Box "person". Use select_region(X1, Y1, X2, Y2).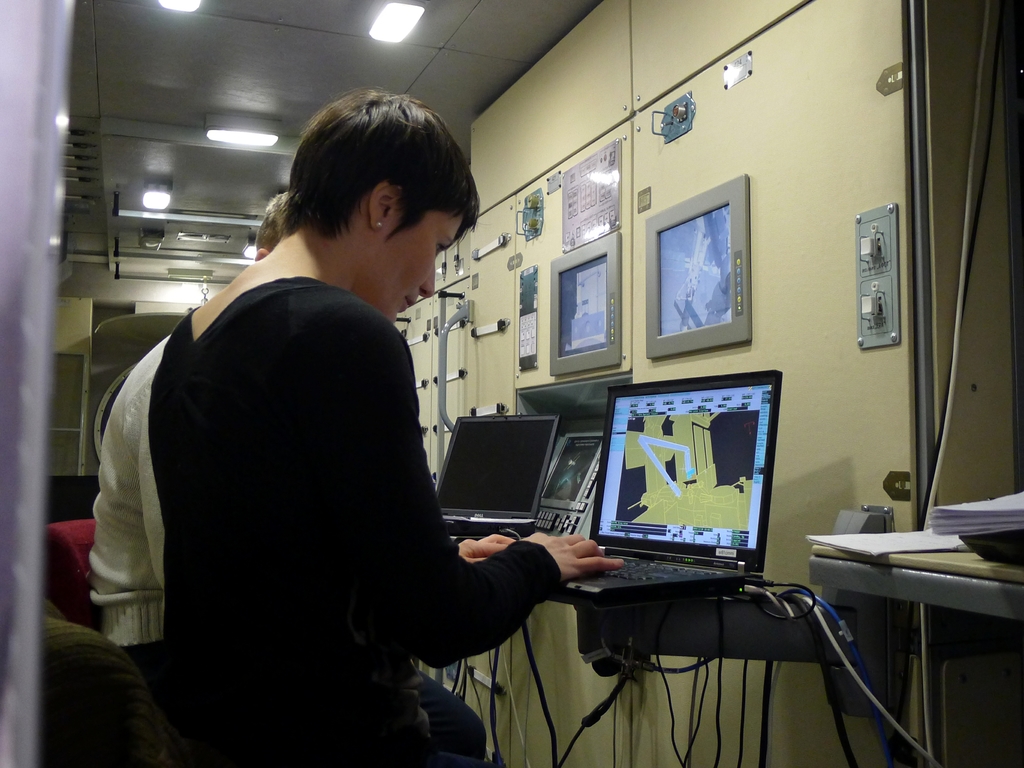
select_region(146, 93, 617, 767).
